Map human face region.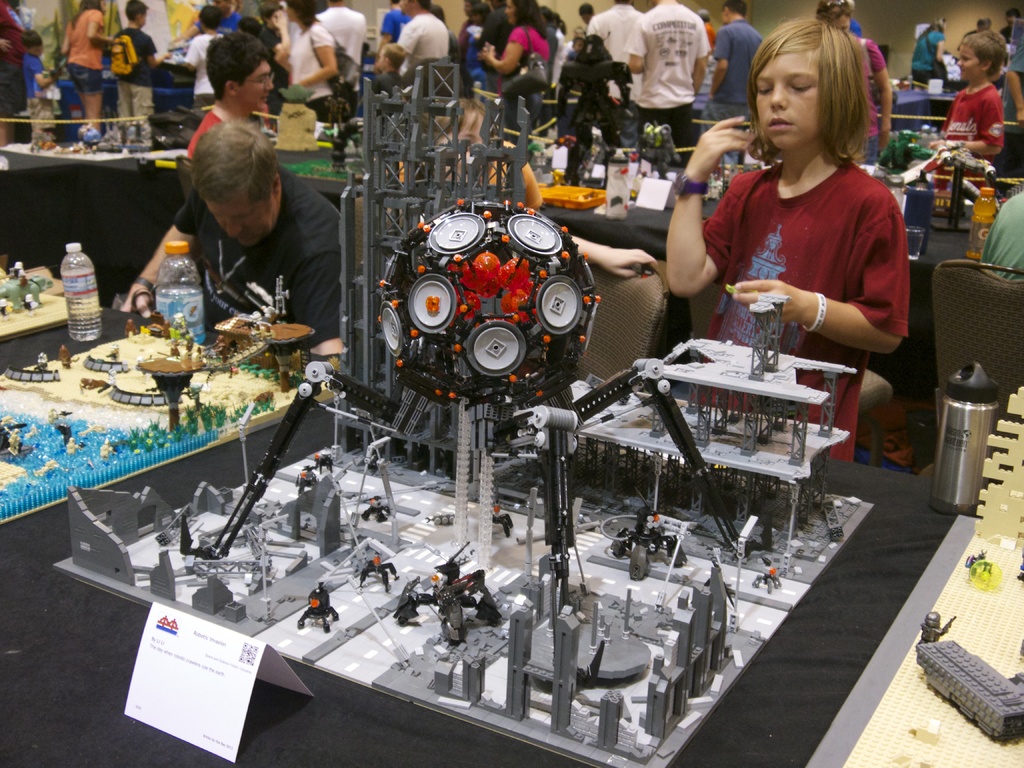
Mapped to (x1=209, y1=197, x2=271, y2=246).
